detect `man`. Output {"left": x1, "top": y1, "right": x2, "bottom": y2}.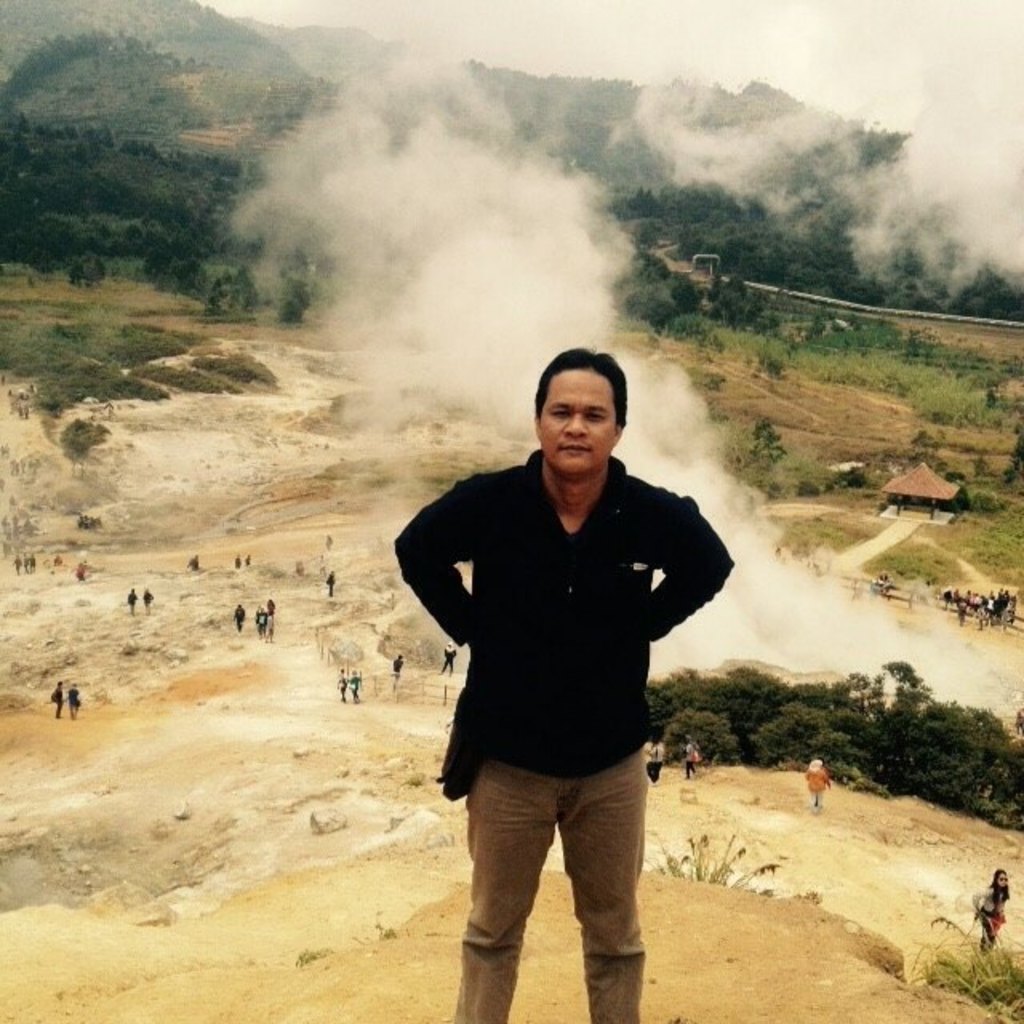
{"left": 403, "top": 354, "right": 730, "bottom": 989}.
